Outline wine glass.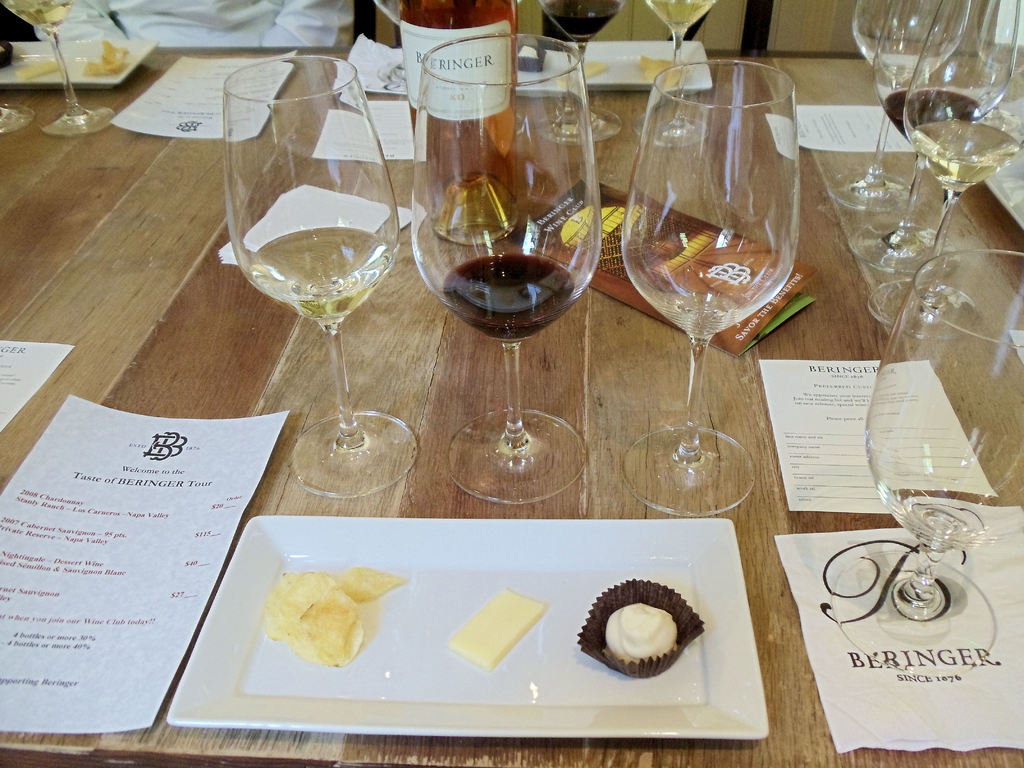
Outline: [412, 33, 600, 508].
